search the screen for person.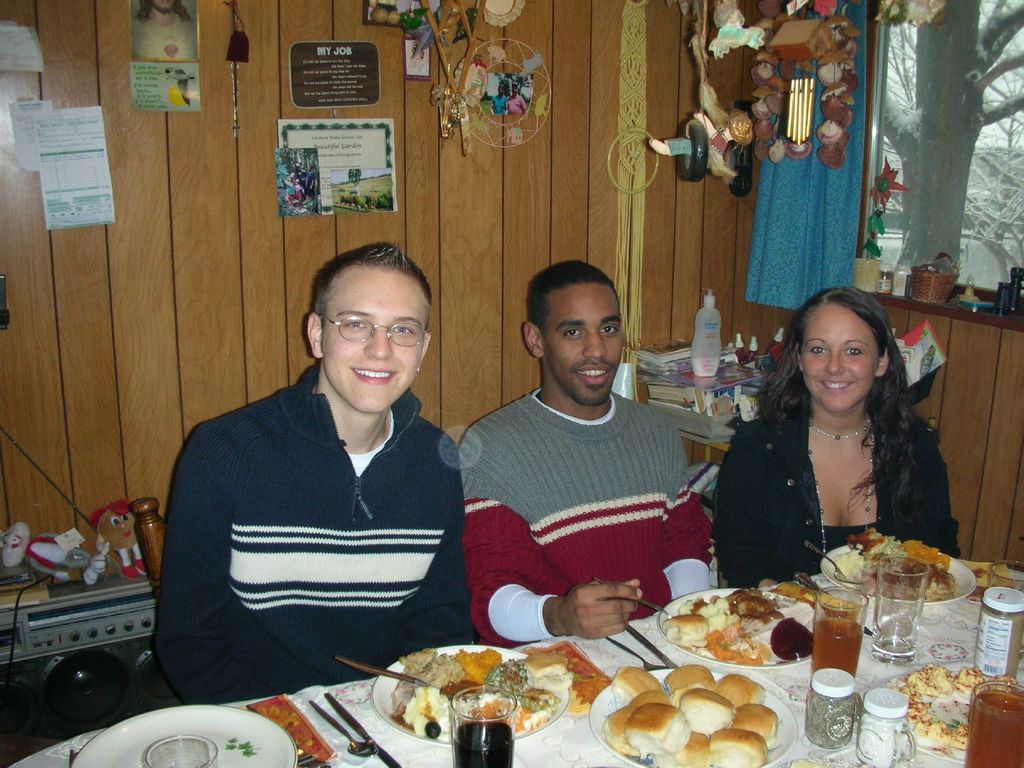
Found at pyautogui.locateOnScreen(128, 0, 196, 61).
